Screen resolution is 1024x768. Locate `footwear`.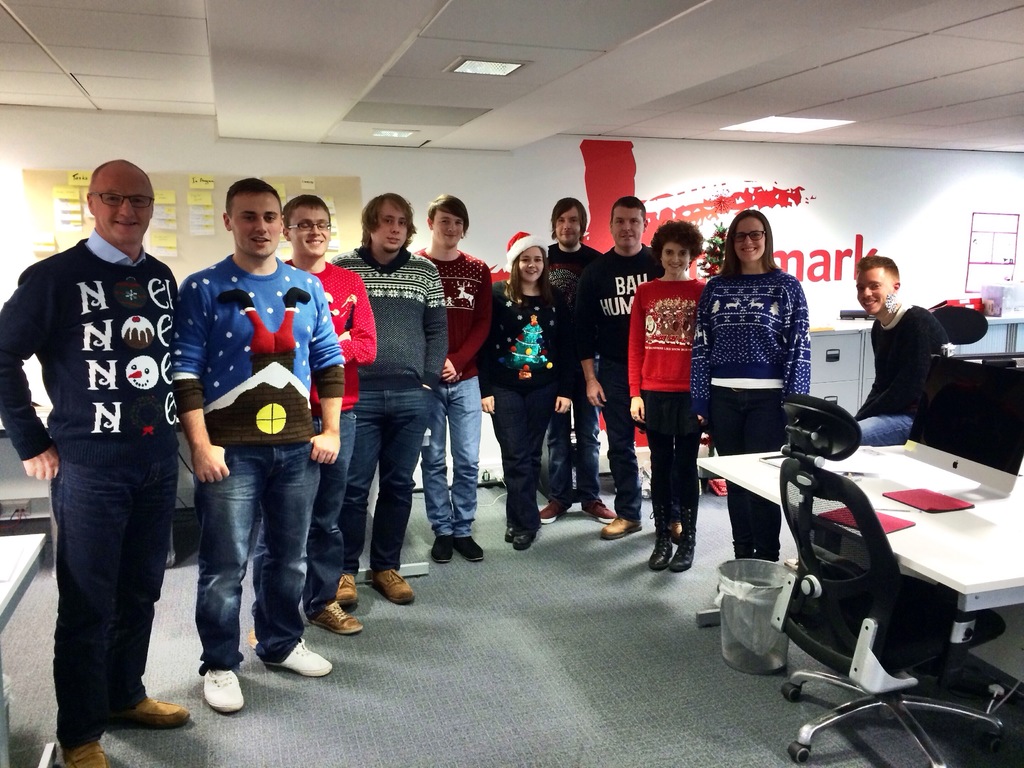
locate(600, 516, 646, 538).
